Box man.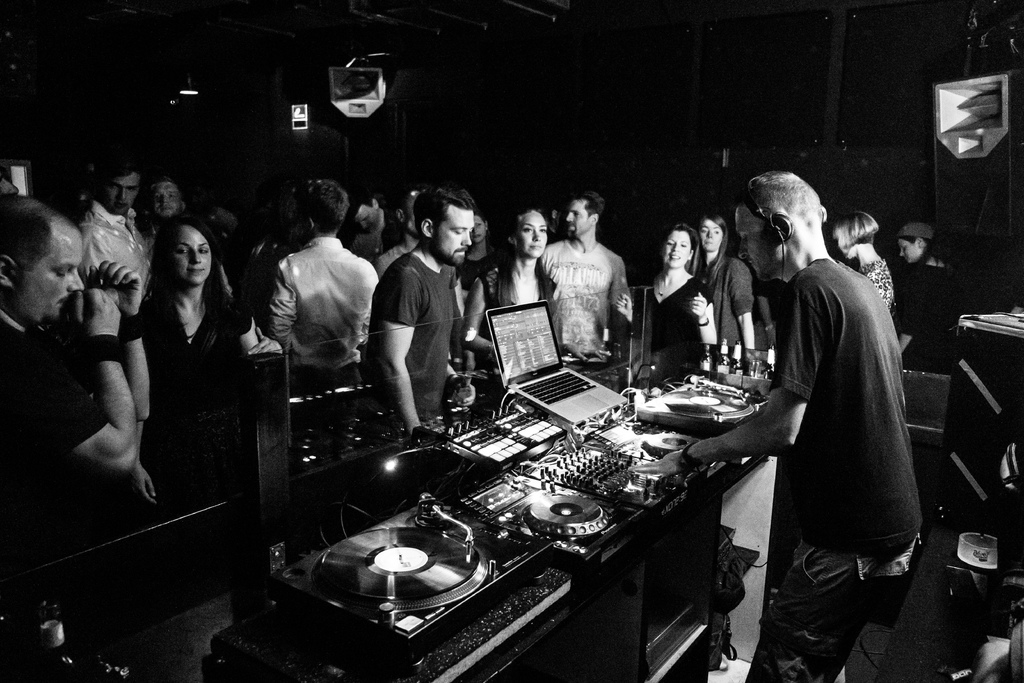
rect(543, 189, 630, 372).
